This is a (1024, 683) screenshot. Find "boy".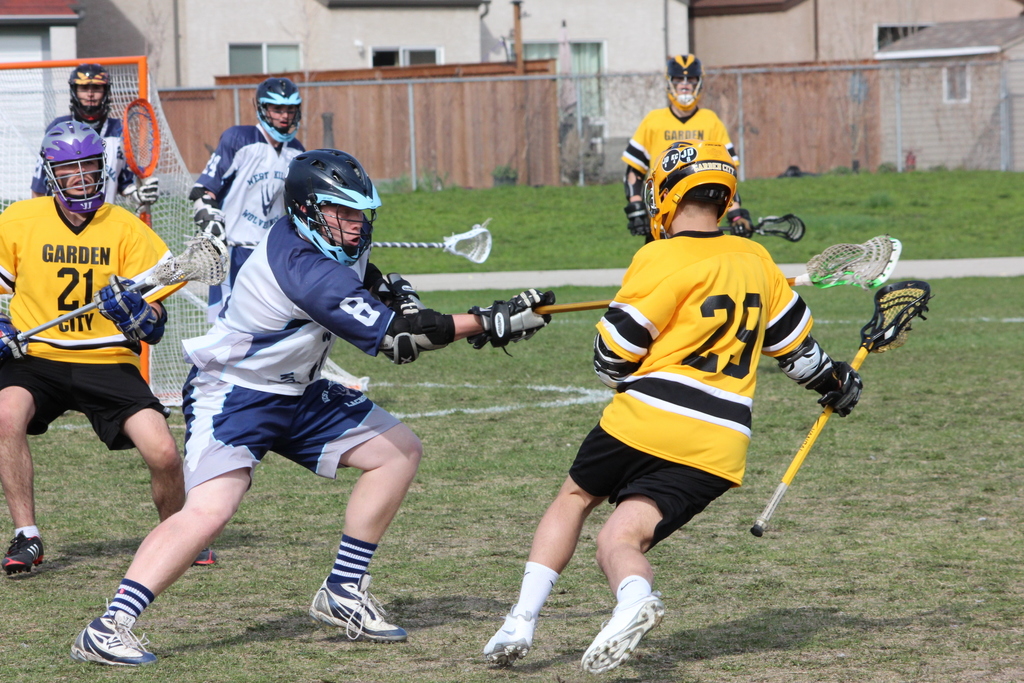
Bounding box: bbox(186, 78, 307, 325).
